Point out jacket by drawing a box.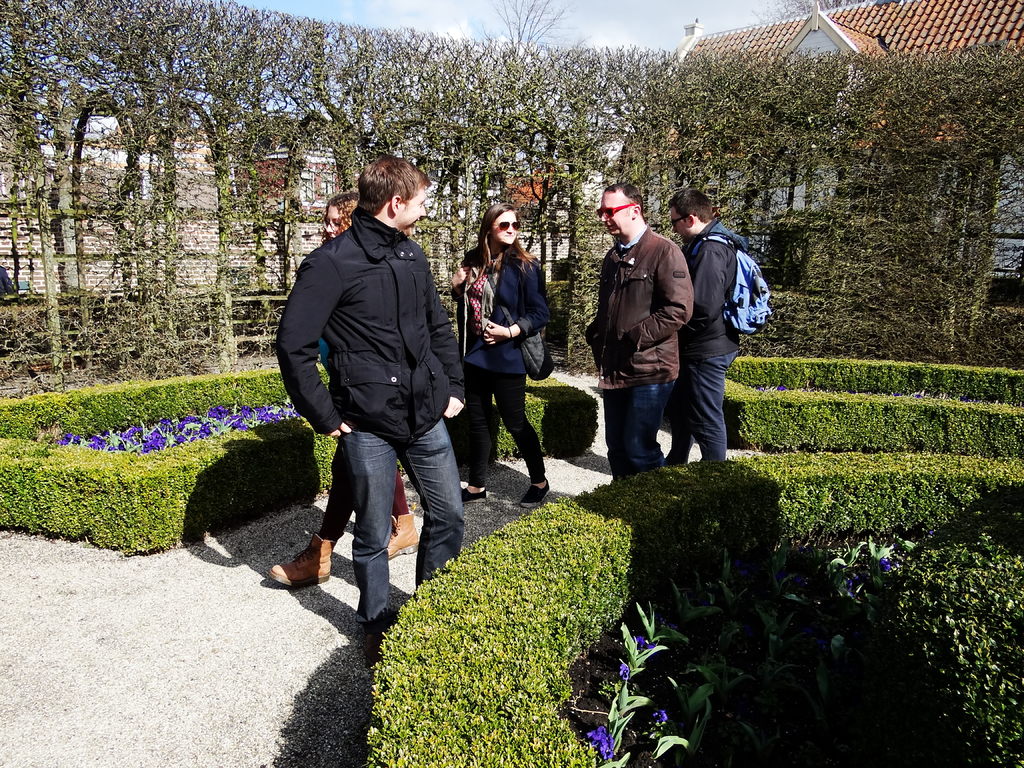
[684, 223, 742, 358].
